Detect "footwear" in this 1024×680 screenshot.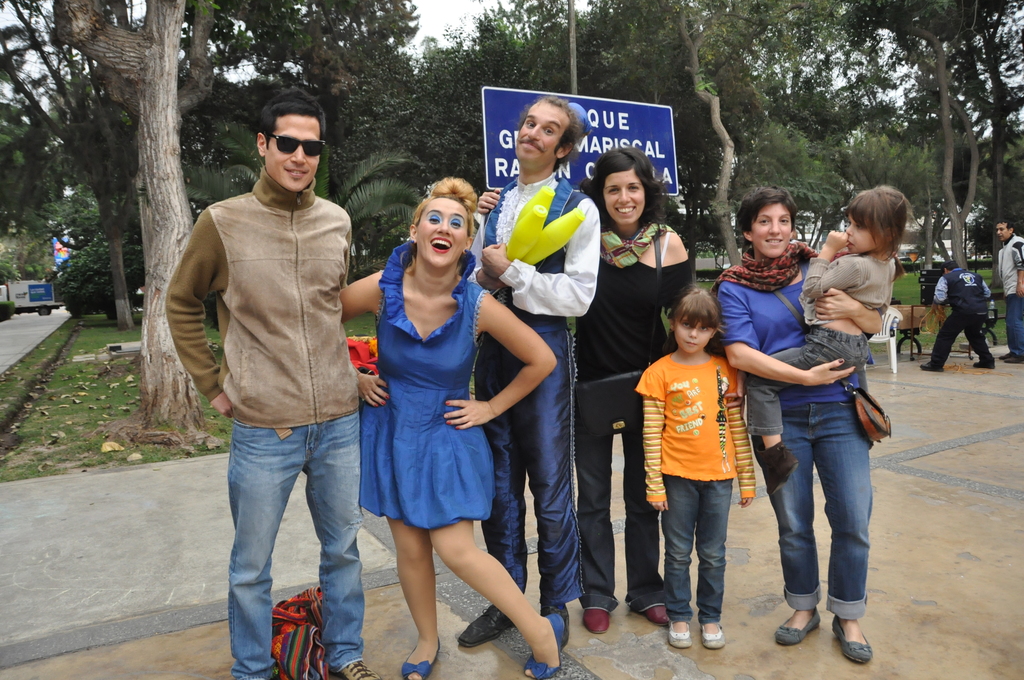
Detection: bbox(402, 634, 451, 679).
